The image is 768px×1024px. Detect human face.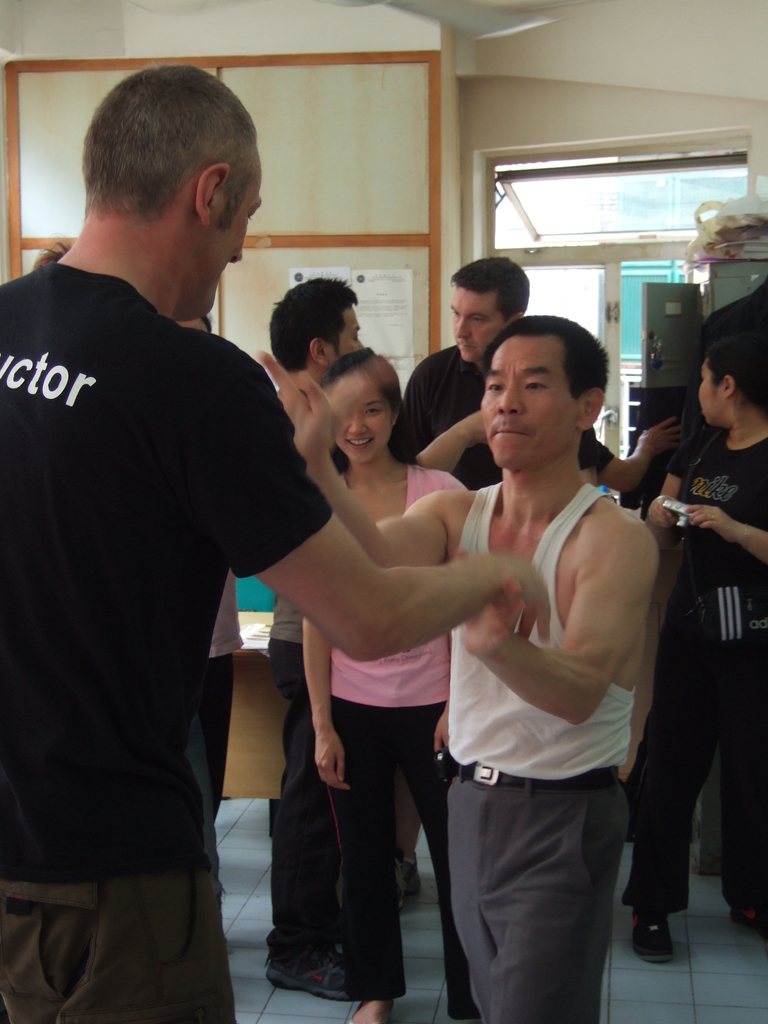
Detection: (325, 307, 362, 367).
